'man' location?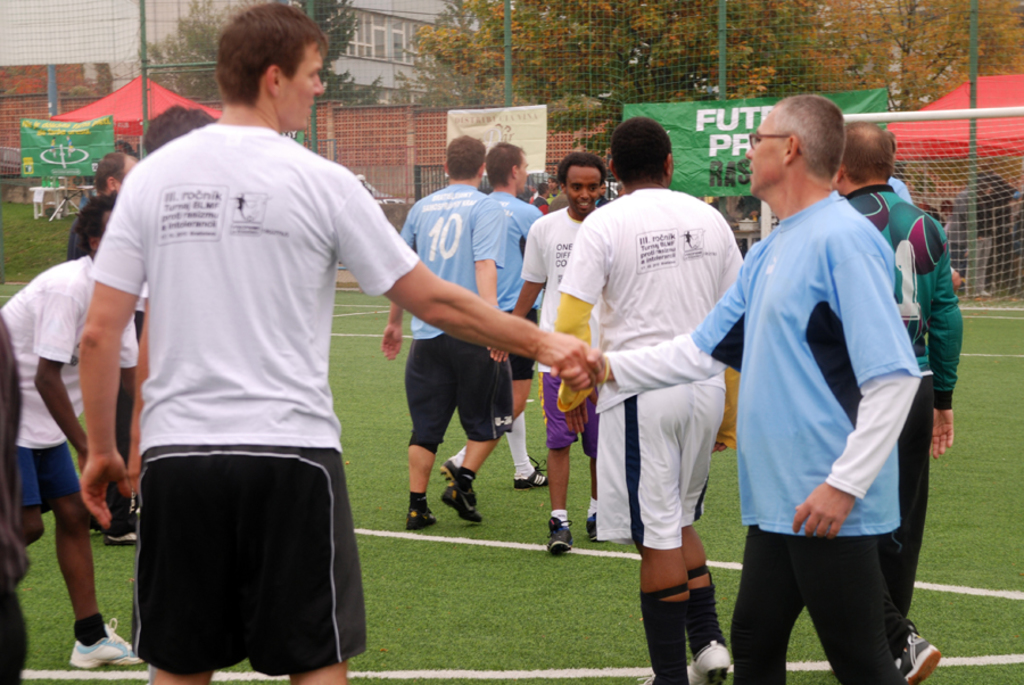
[74,2,595,684]
